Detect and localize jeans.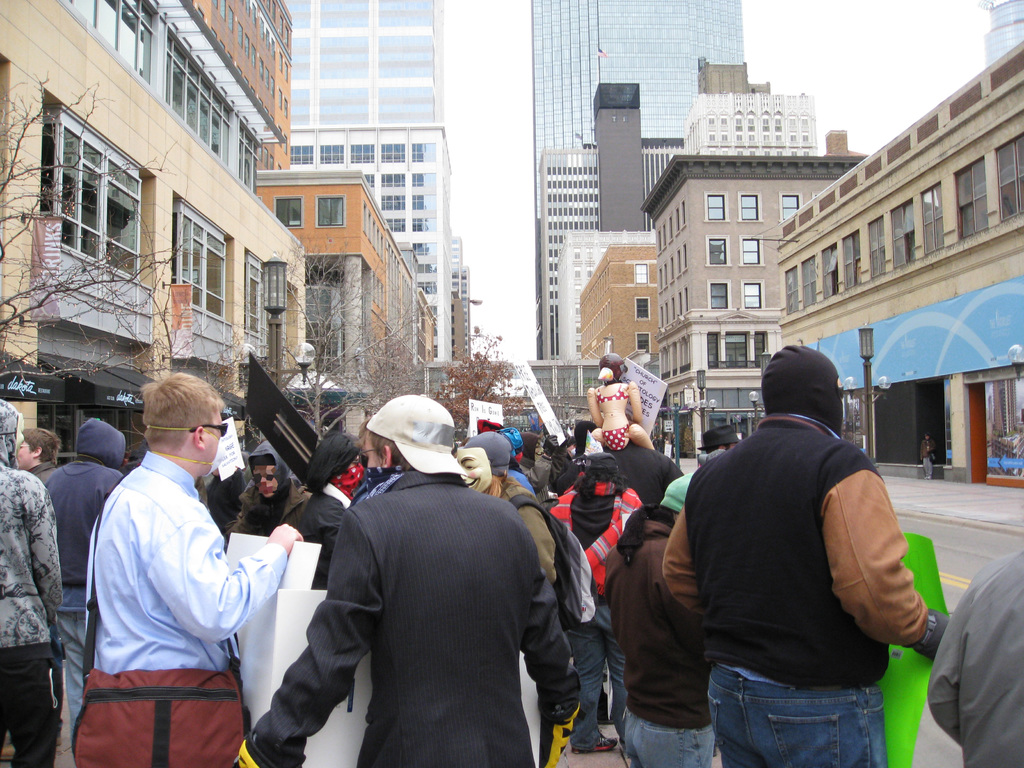
Localized at 567, 602, 644, 767.
